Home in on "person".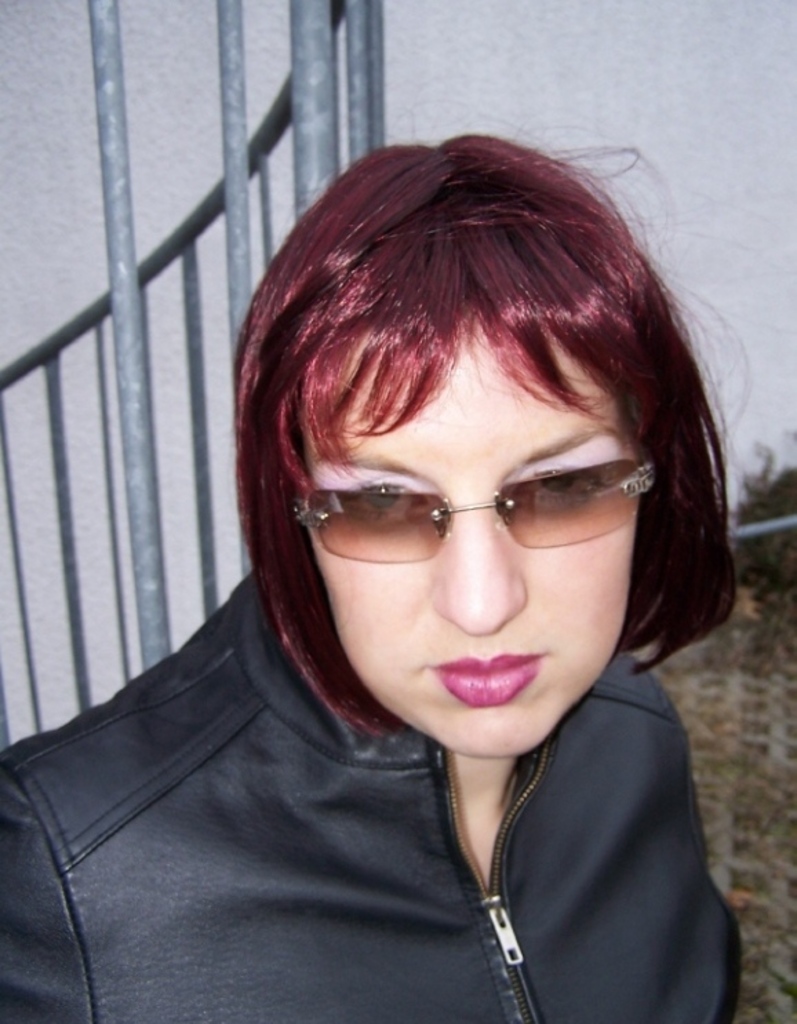
Homed in at box(50, 65, 796, 1013).
